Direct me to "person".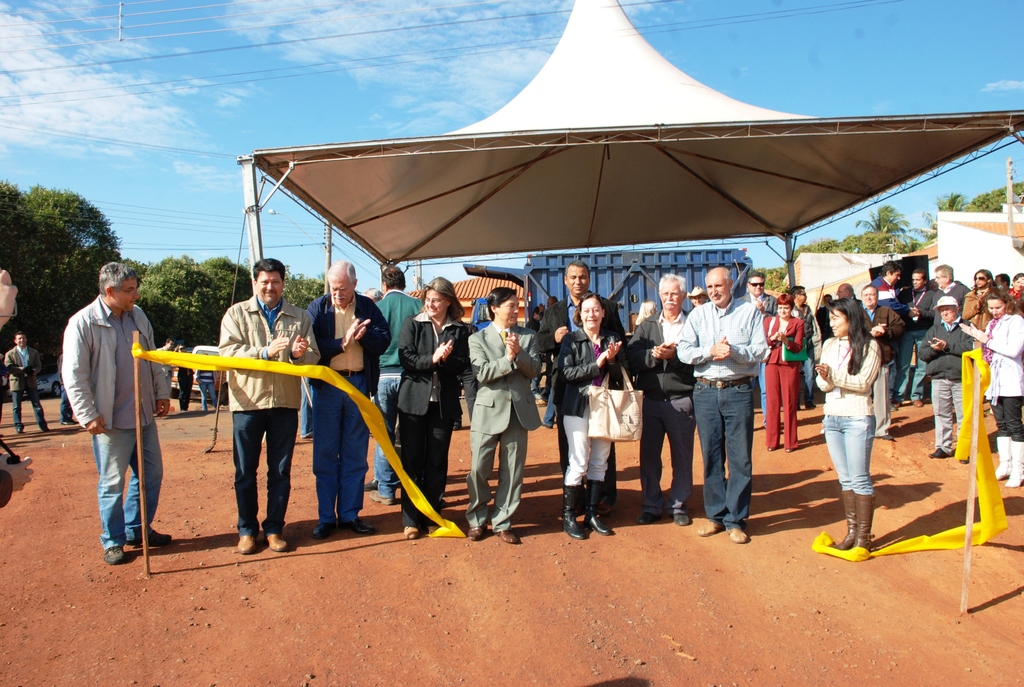
Direction: select_region(402, 275, 471, 545).
